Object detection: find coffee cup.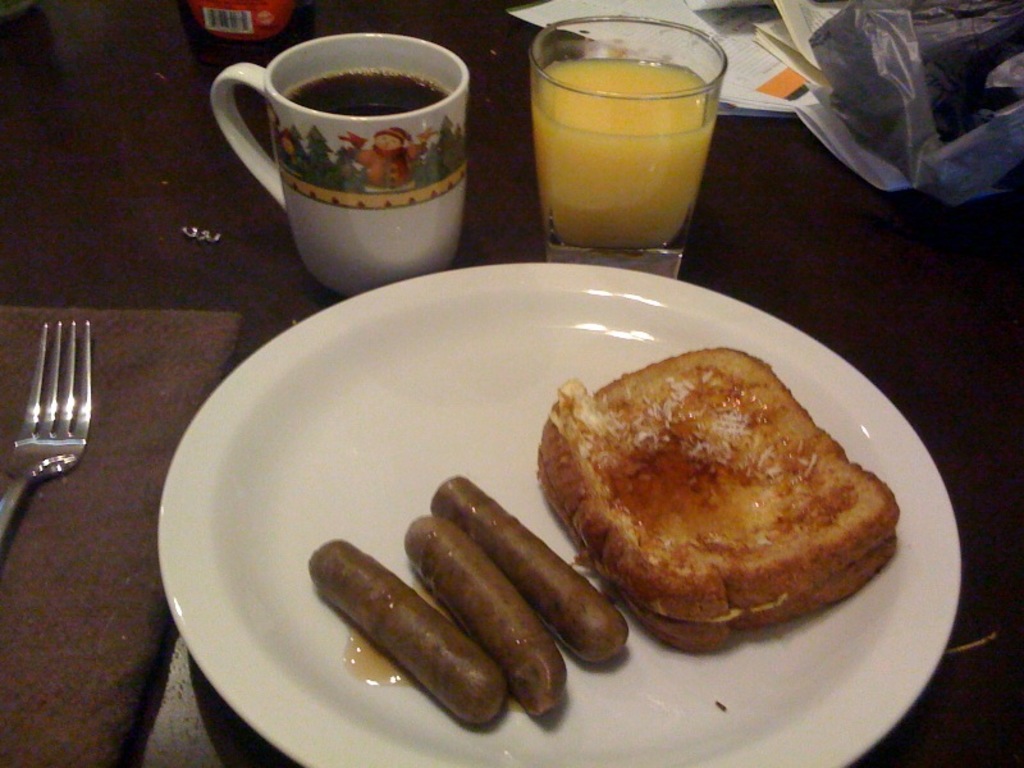
region(210, 28, 466, 296).
